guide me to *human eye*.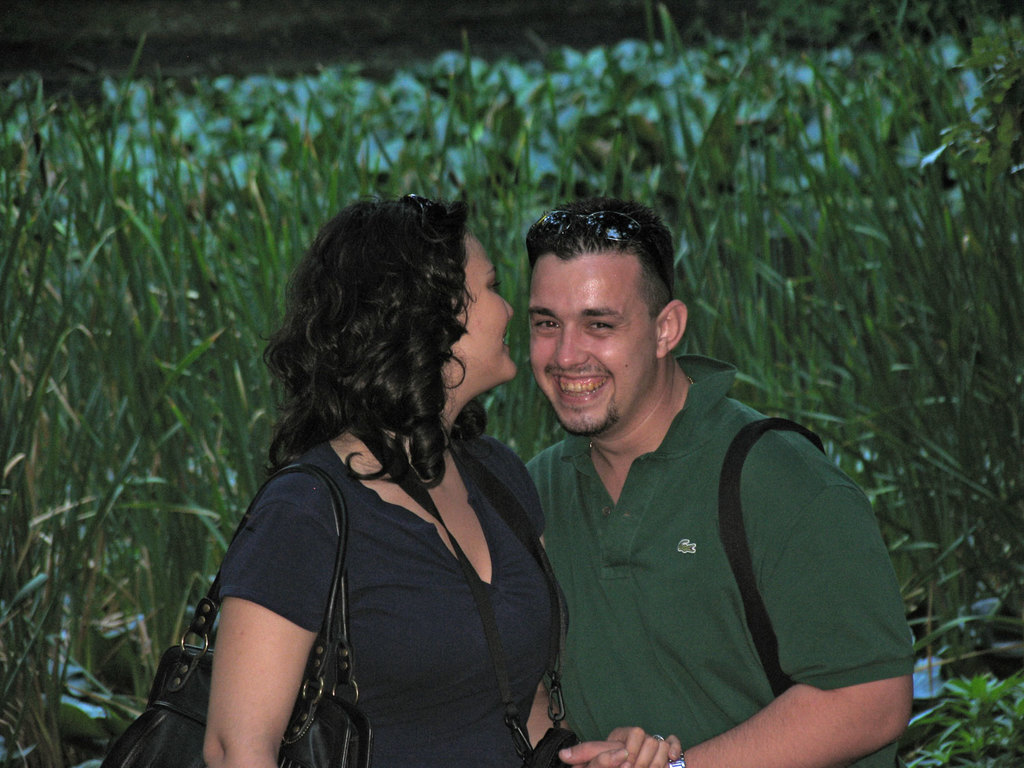
Guidance: bbox=[531, 313, 563, 337].
